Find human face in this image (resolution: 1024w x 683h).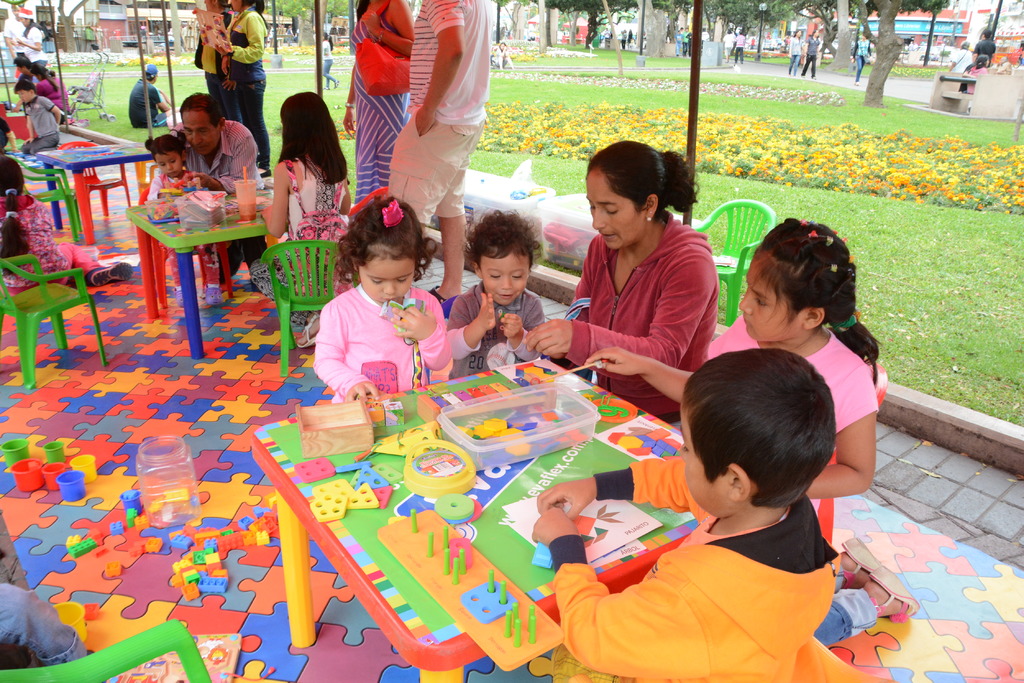
(184,106,221,156).
